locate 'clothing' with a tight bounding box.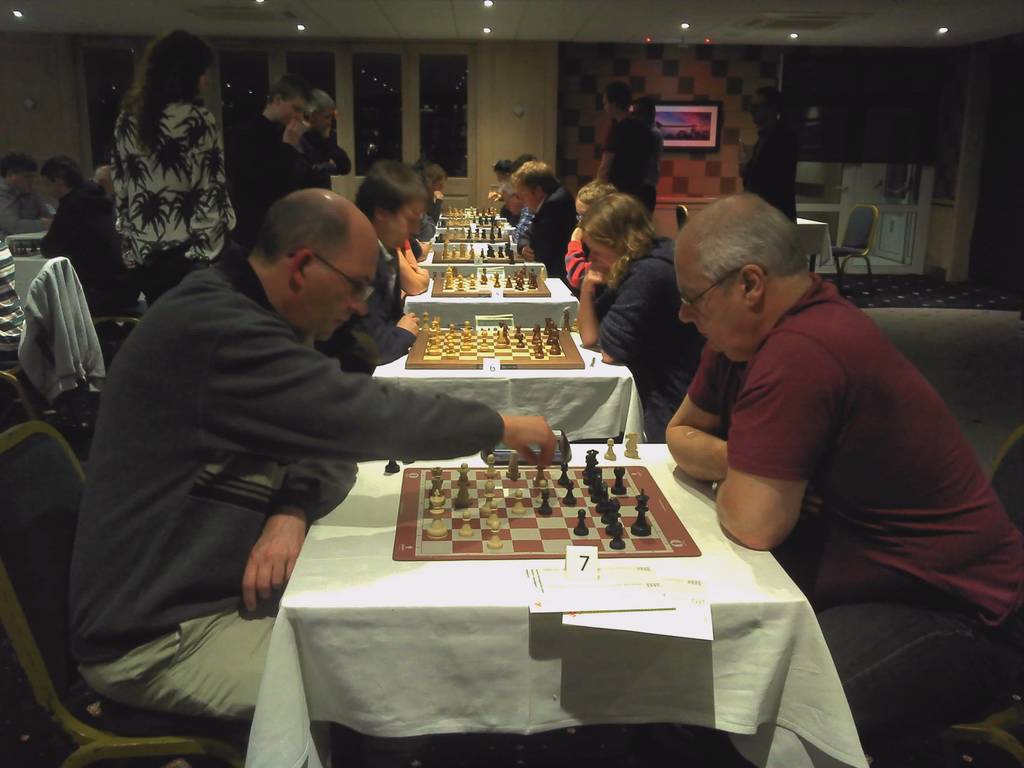
region(592, 235, 698, 431).
